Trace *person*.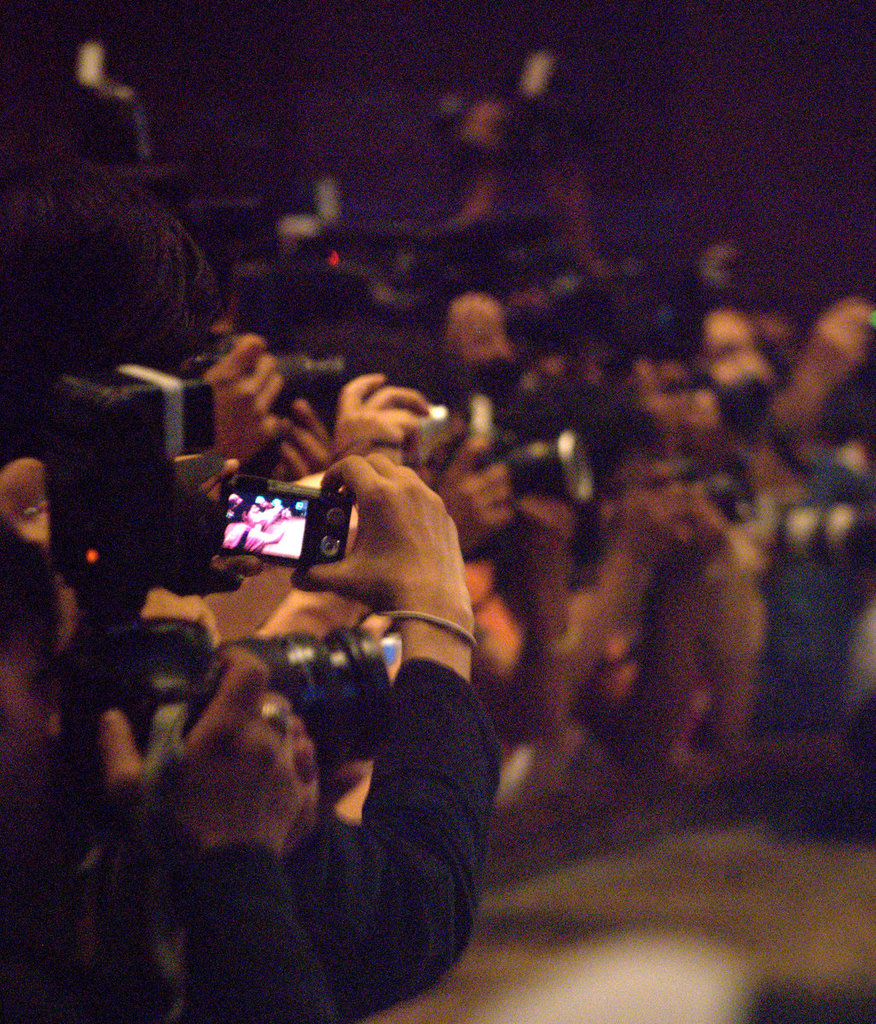
Traced to (left=0, top=143, right=494, bottom=1004).
